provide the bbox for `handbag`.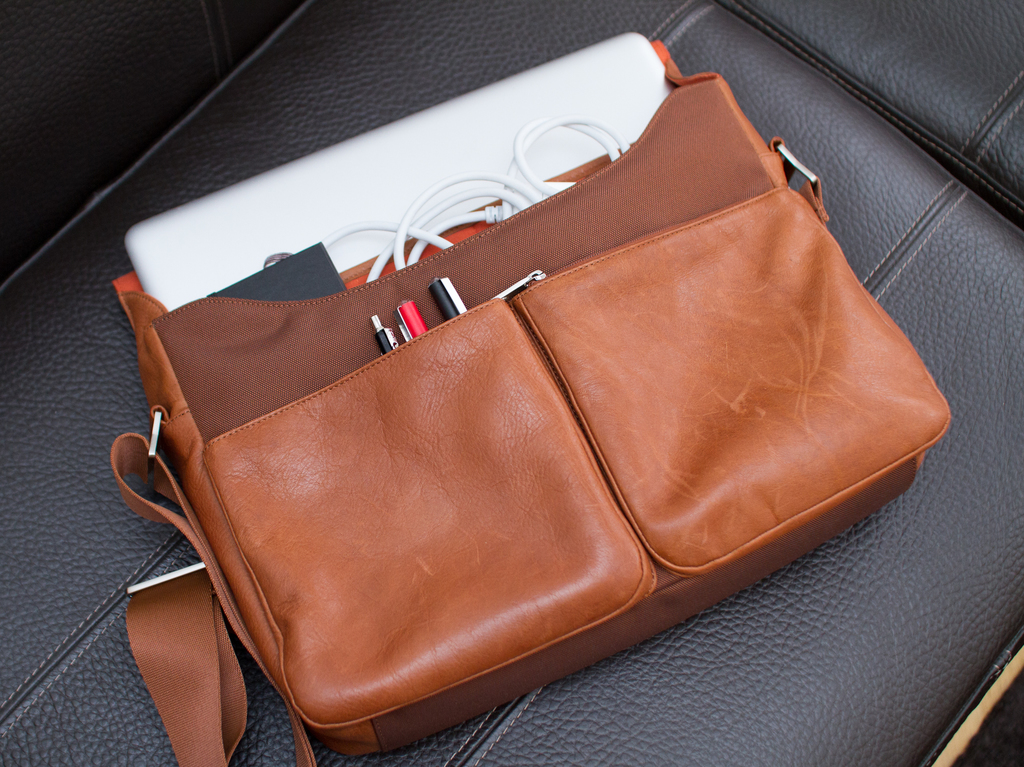
118 45 961 765.
